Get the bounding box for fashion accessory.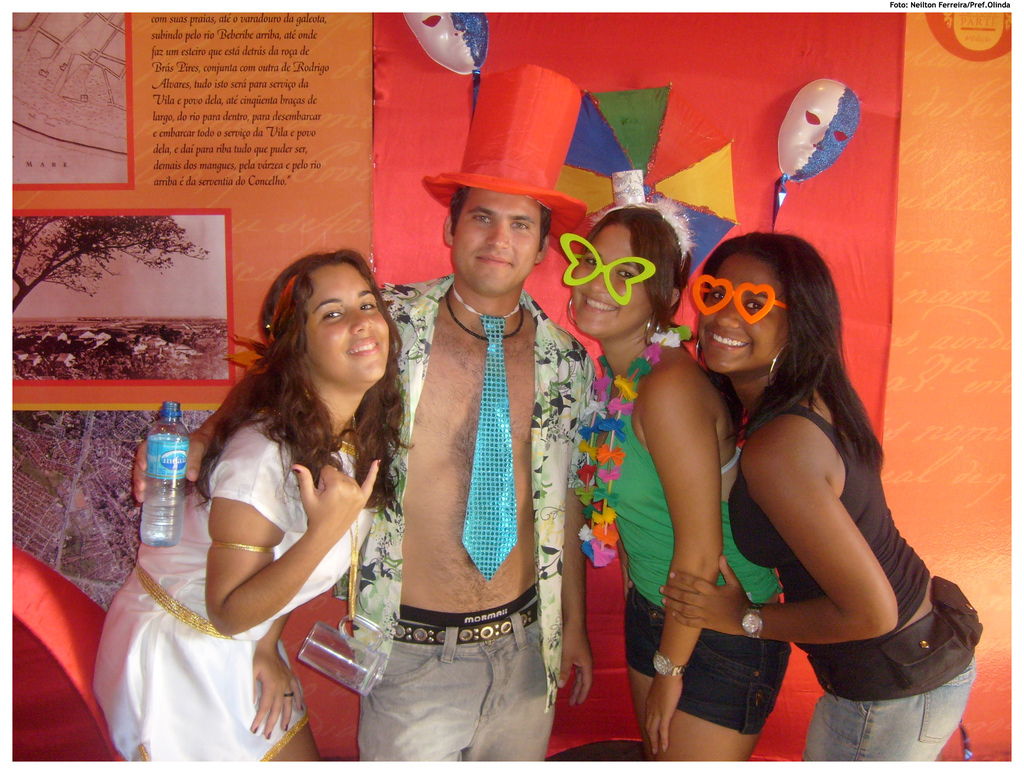
l=685, t=275, r=788, b=327.
